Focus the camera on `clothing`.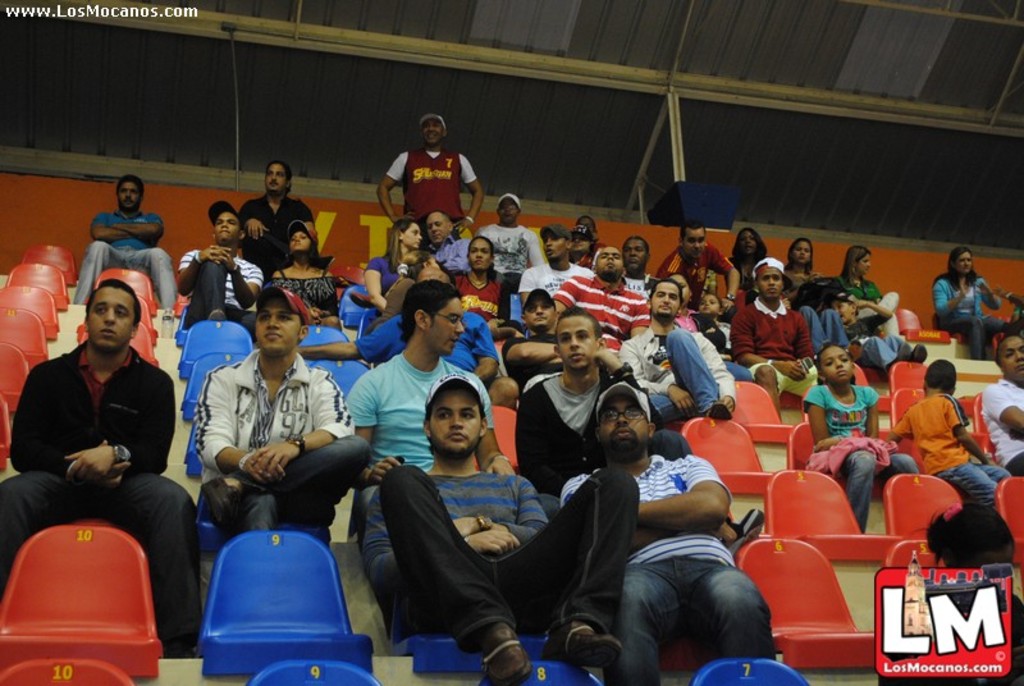
Focus region: (left=518, top=255, right=582, bottom=292).
